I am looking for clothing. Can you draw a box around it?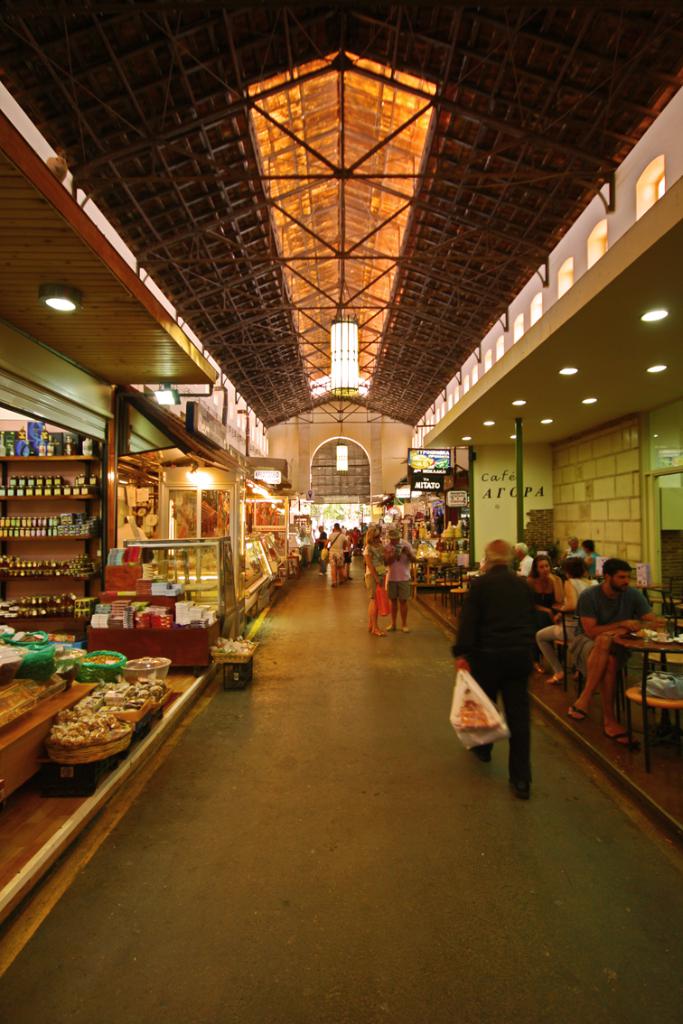
Sure, the bounding box is (x1=325, y1=536, x2=352, y2=582).
